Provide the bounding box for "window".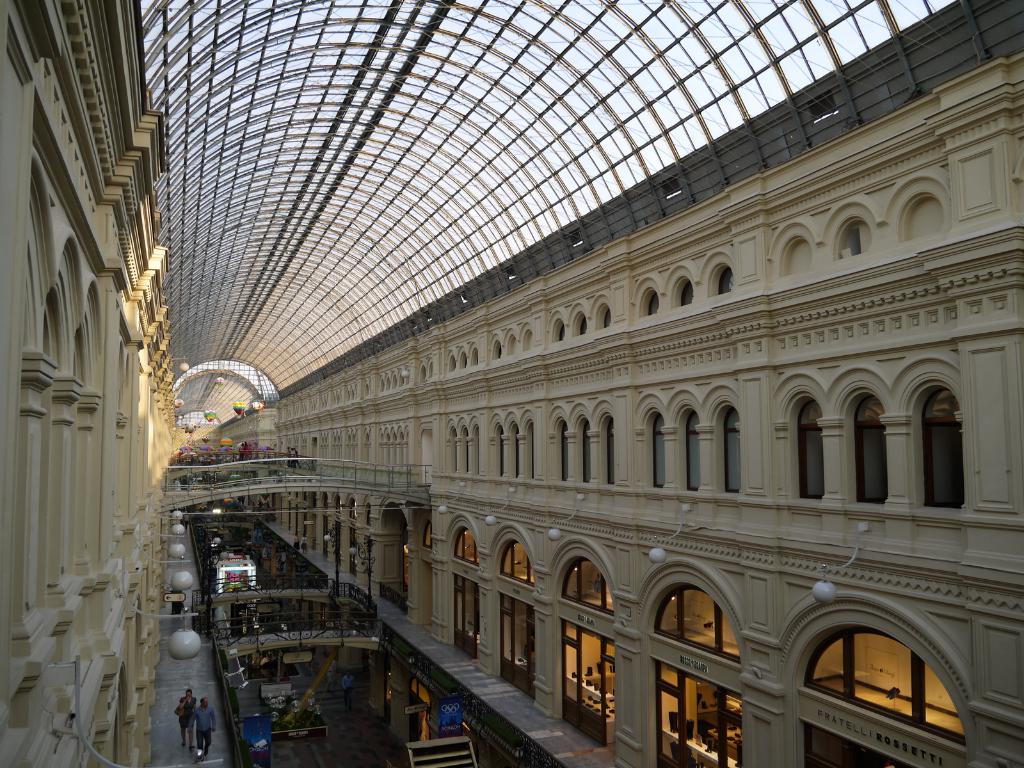
crop(516, 414, 523, 474).
